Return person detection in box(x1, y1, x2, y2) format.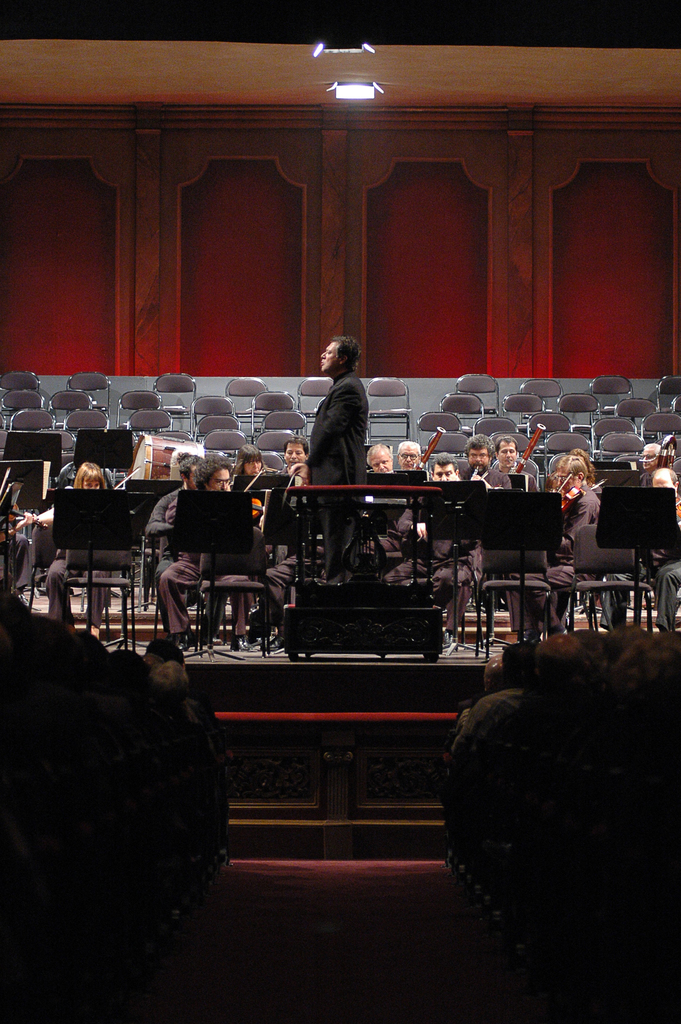
box(517, 456, 590, 657).
